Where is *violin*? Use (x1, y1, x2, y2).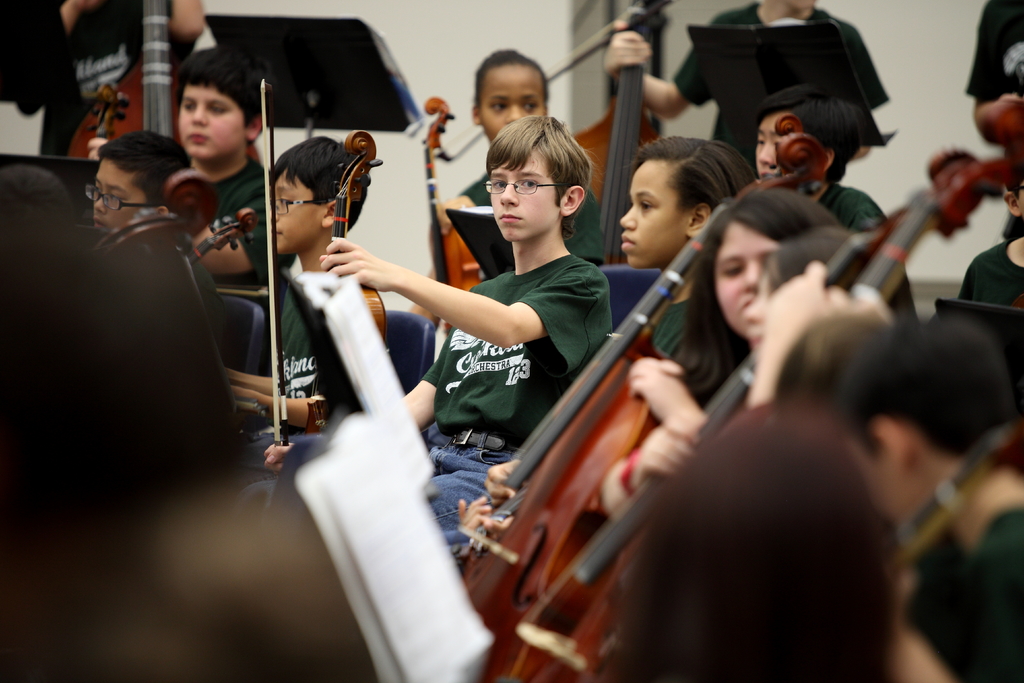
(467, 100, 1023, 682).
